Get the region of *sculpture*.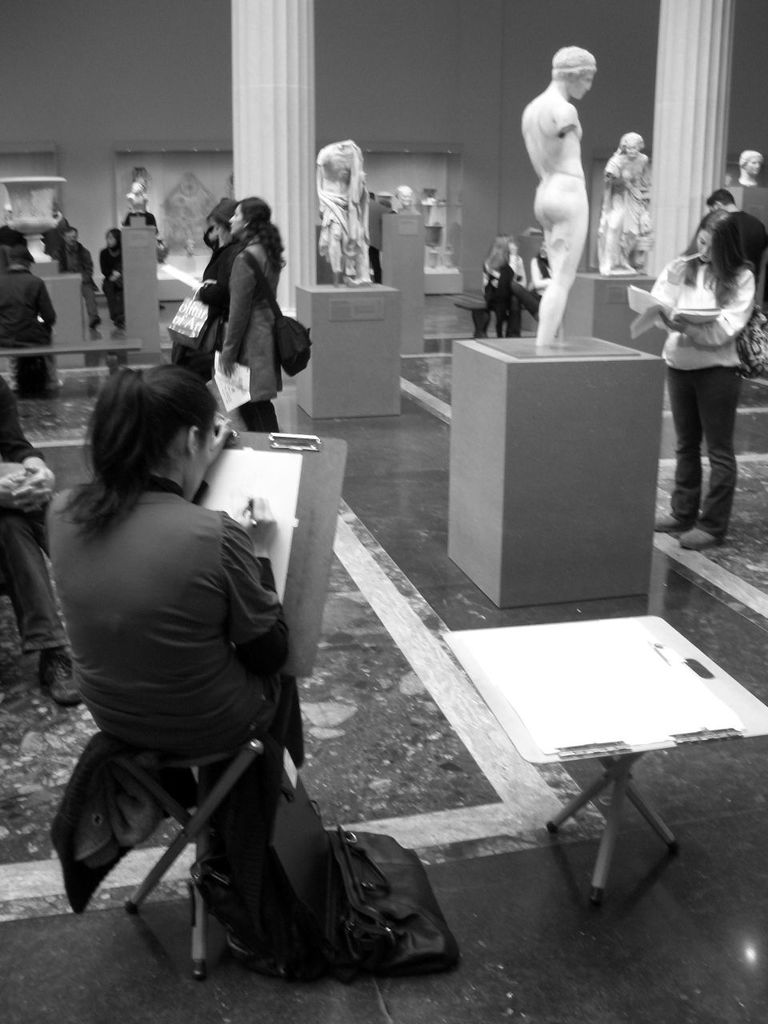
locate(397, 187, 407, 216).
